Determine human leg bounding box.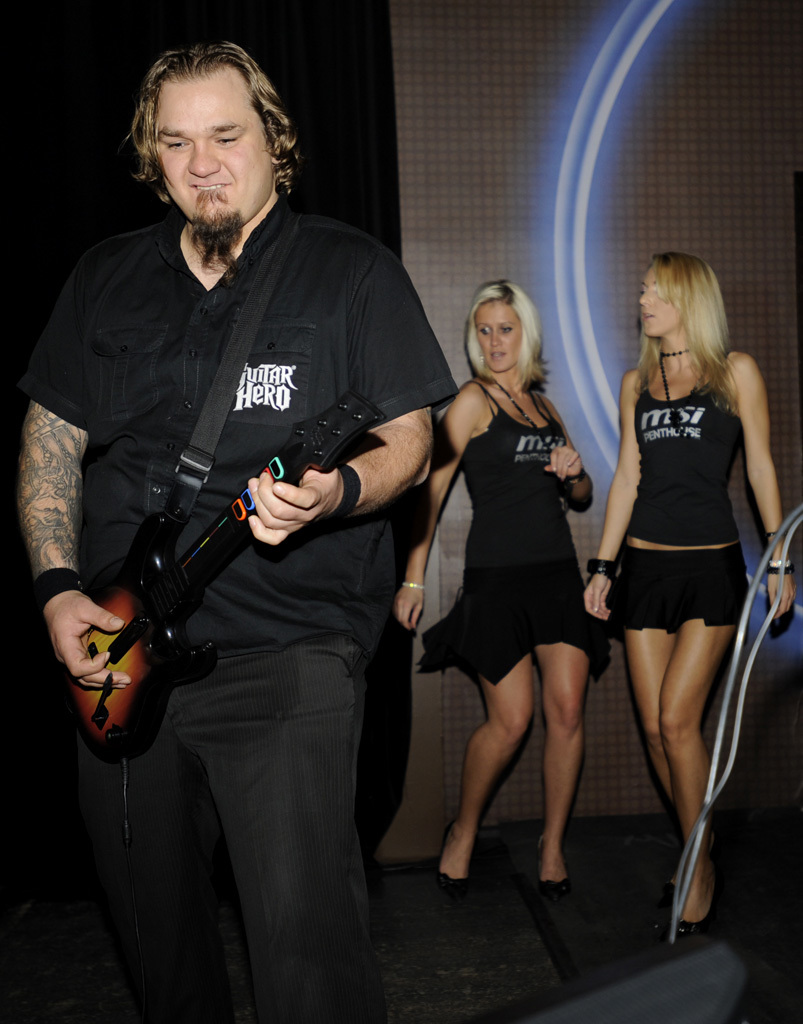
Determined: <box>615,624,722,906</box>.
